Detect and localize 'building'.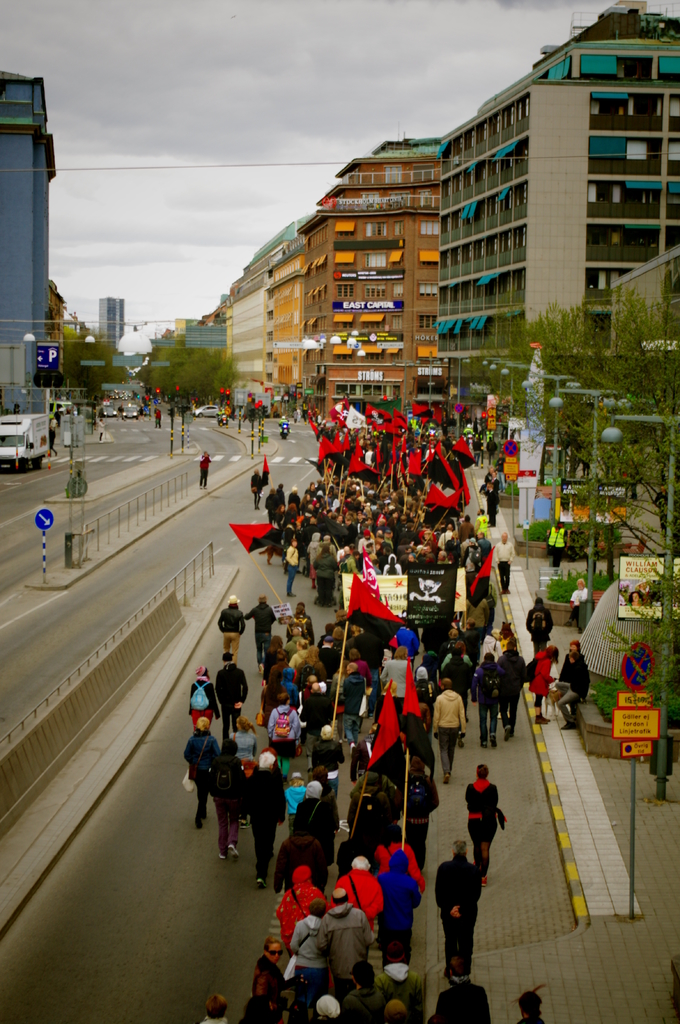
Localized at 94 292 127 356.
